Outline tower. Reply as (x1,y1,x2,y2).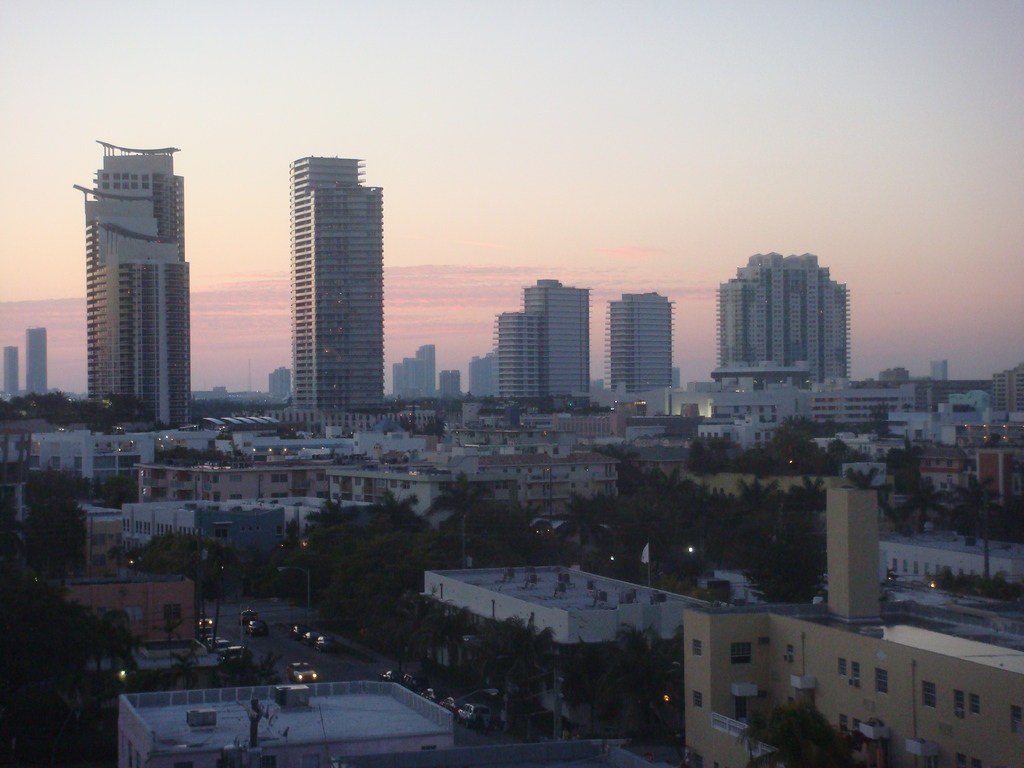
(610,292,664,399).
